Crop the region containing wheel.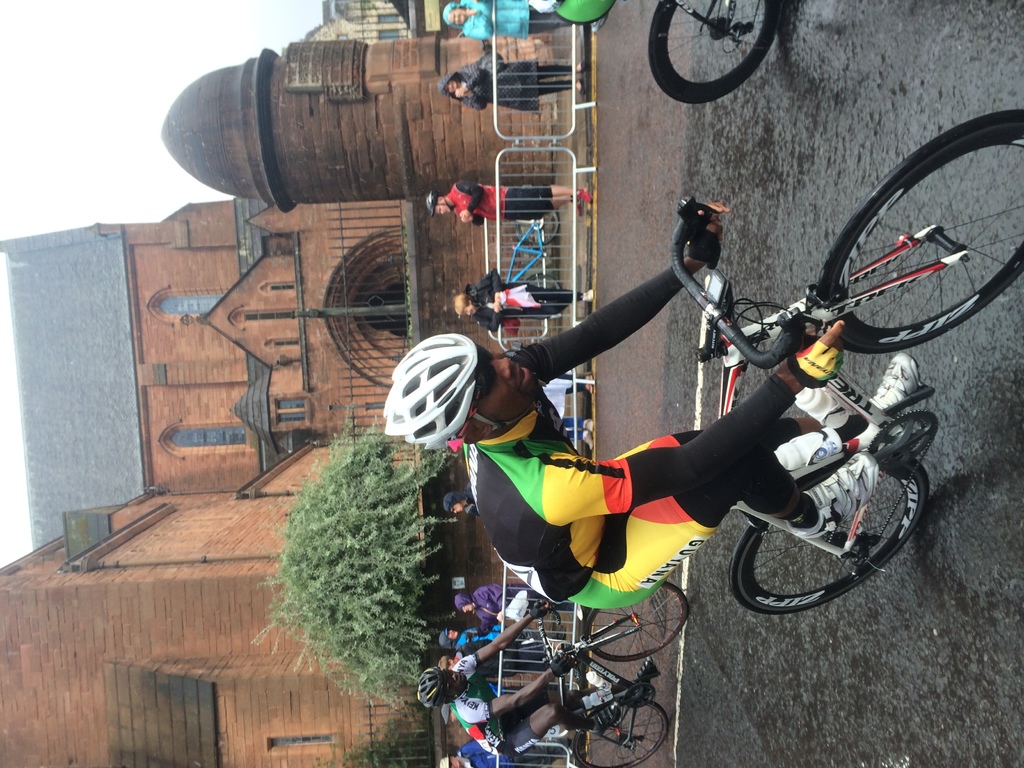
Crop region: <box>515,214,557,248</box>.
